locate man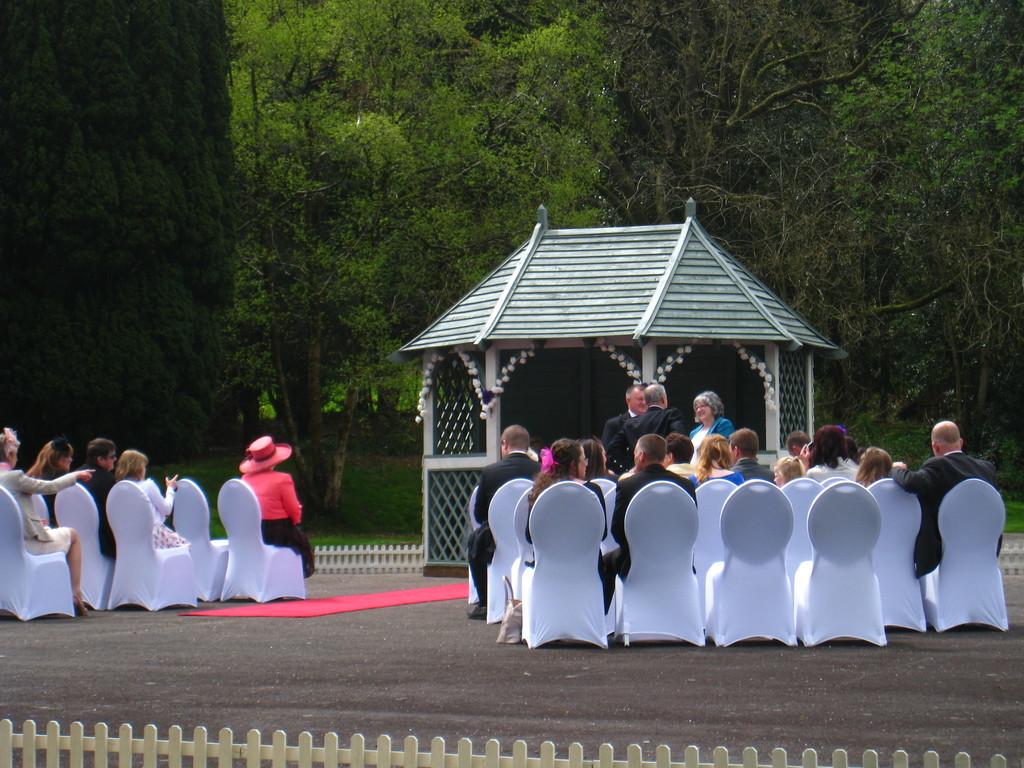
bbox=(79, 440, 118, 554)
